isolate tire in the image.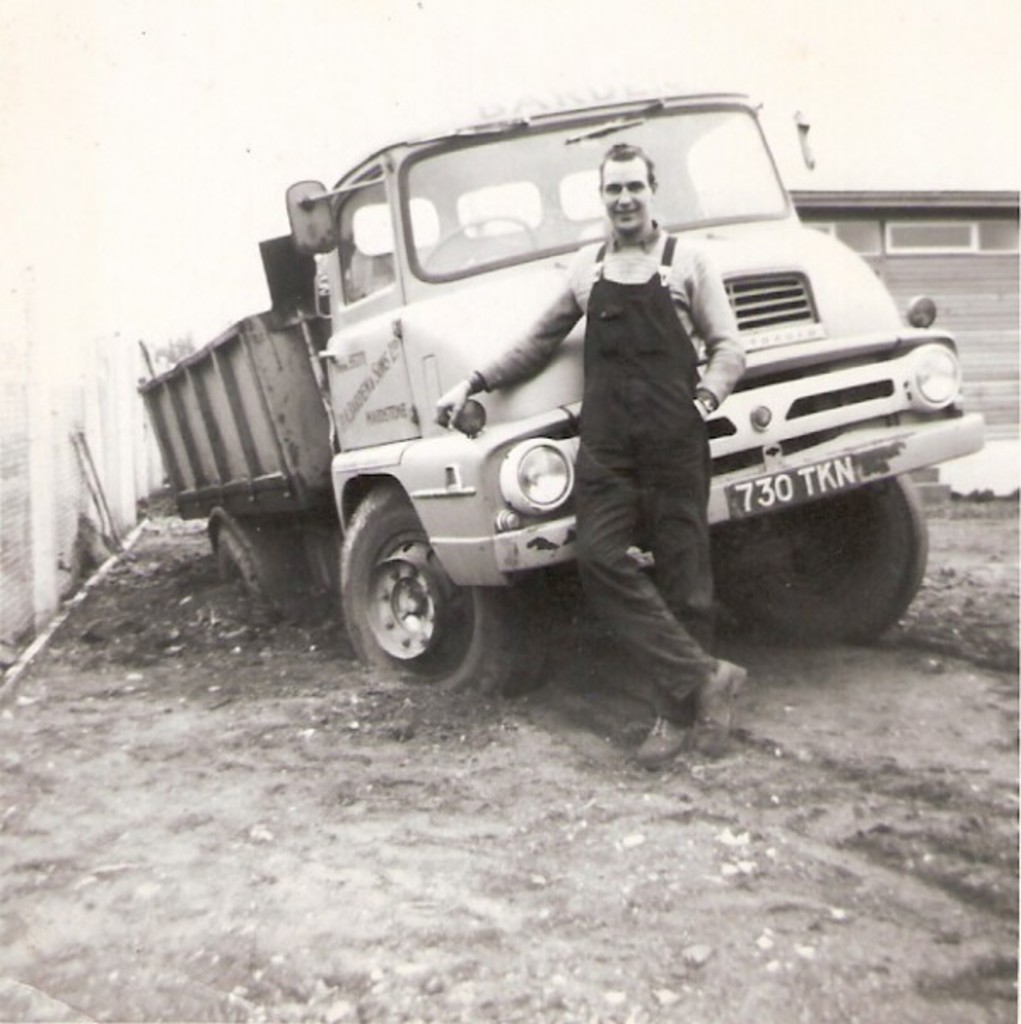
Isolated region: l=213, t=526, r=270, b=630.
